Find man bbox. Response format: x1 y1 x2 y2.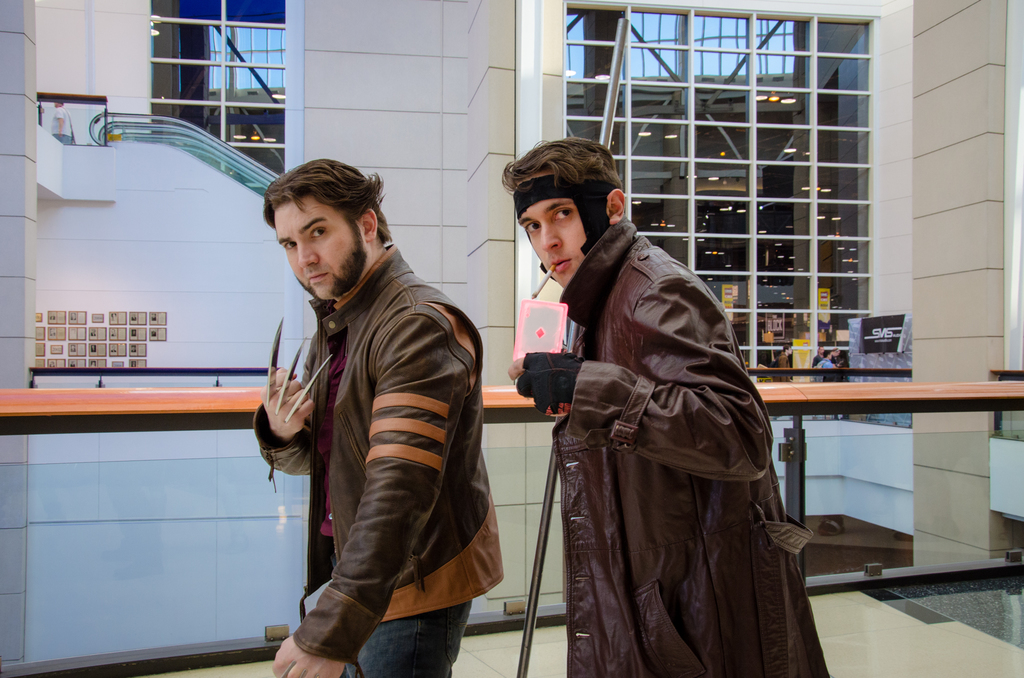
832 350 845 367.
